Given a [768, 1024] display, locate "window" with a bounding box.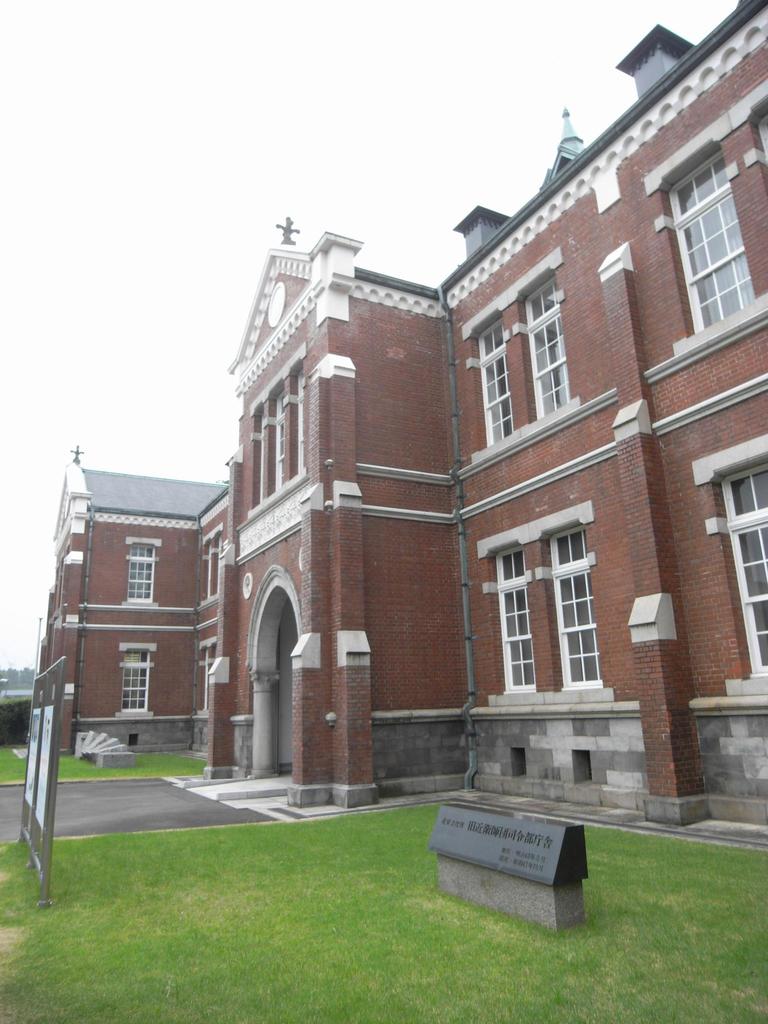
Located: 552 522 609 696.
